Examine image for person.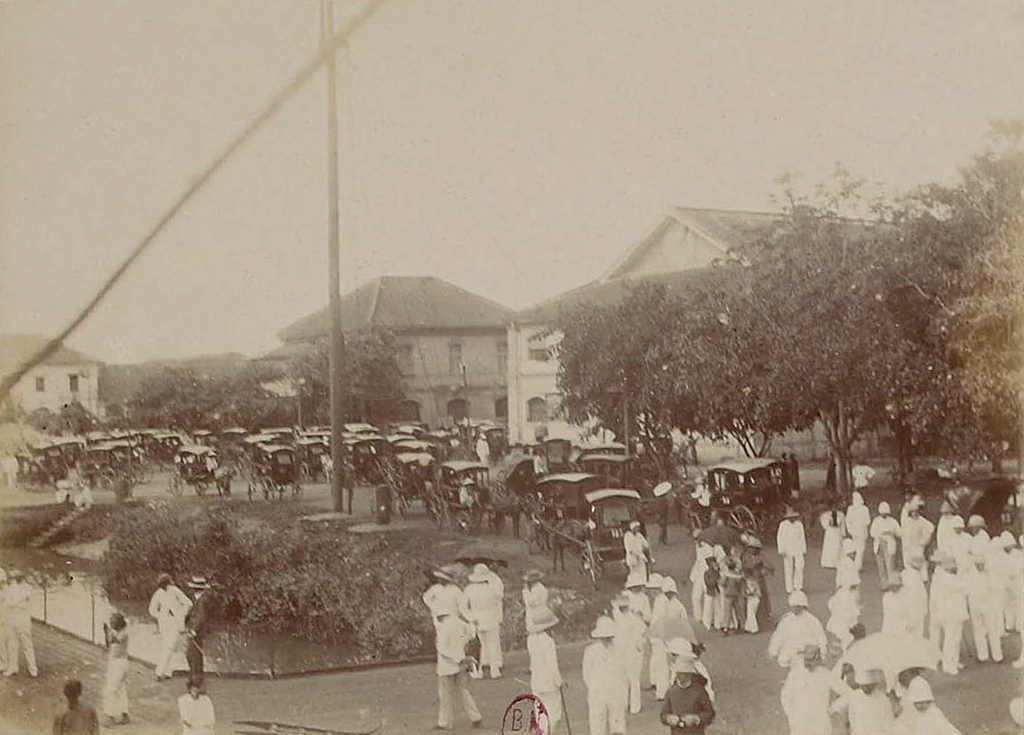
Examination result: left=662, top=639, right=718, bottom=702.
